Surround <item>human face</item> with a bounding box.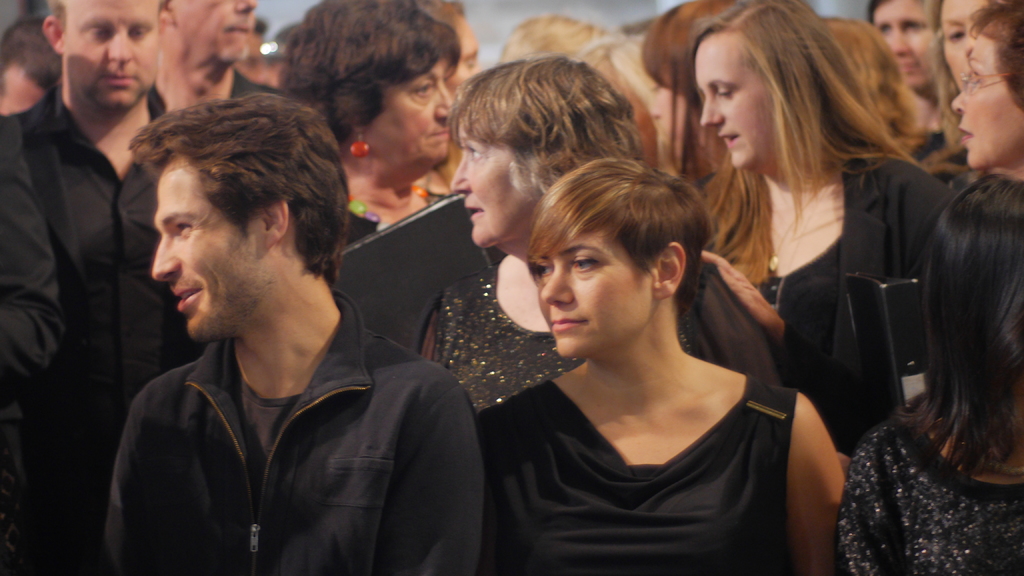
bbox(946, 30, 1023, 177).
